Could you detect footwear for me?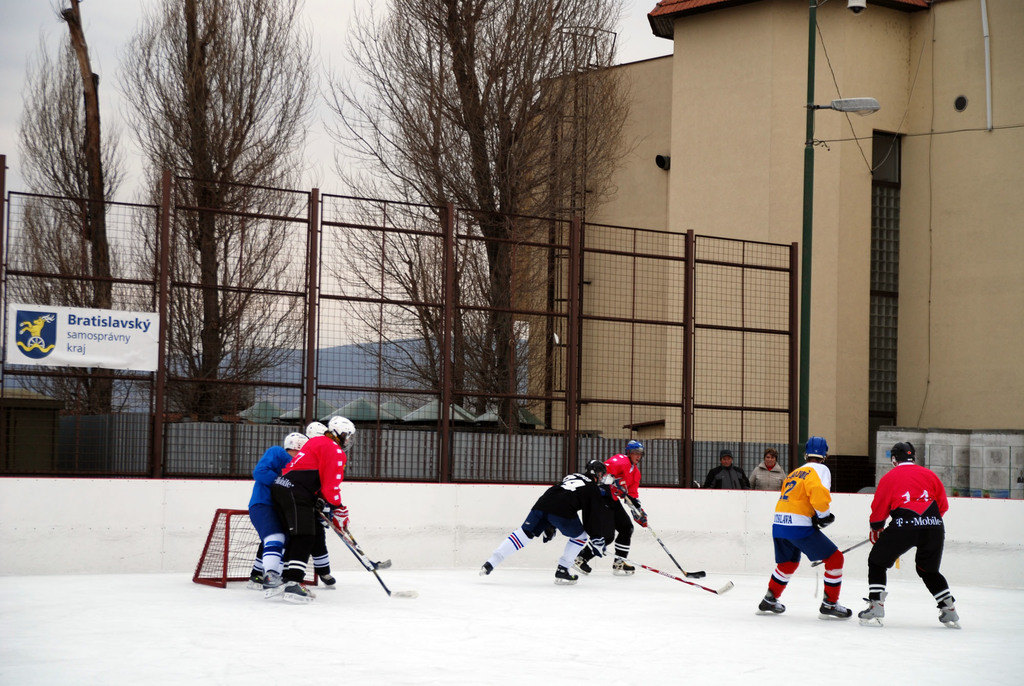
Detection result: x1=758, y1=585, x2=787, y2=614.
